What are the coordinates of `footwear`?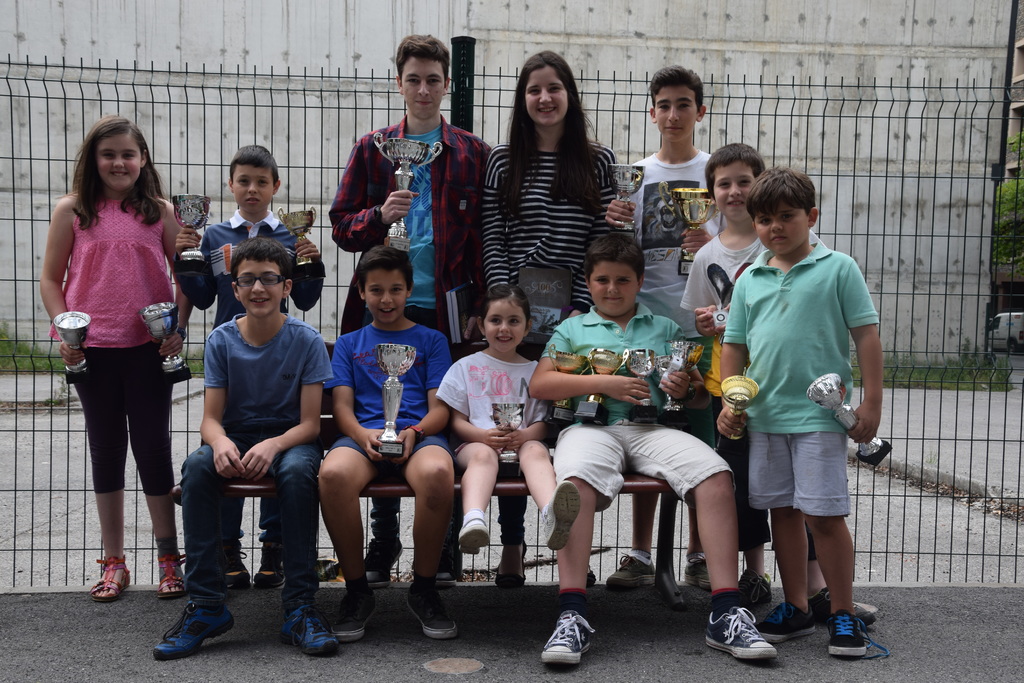
crop(148, 593, 236, 659).
